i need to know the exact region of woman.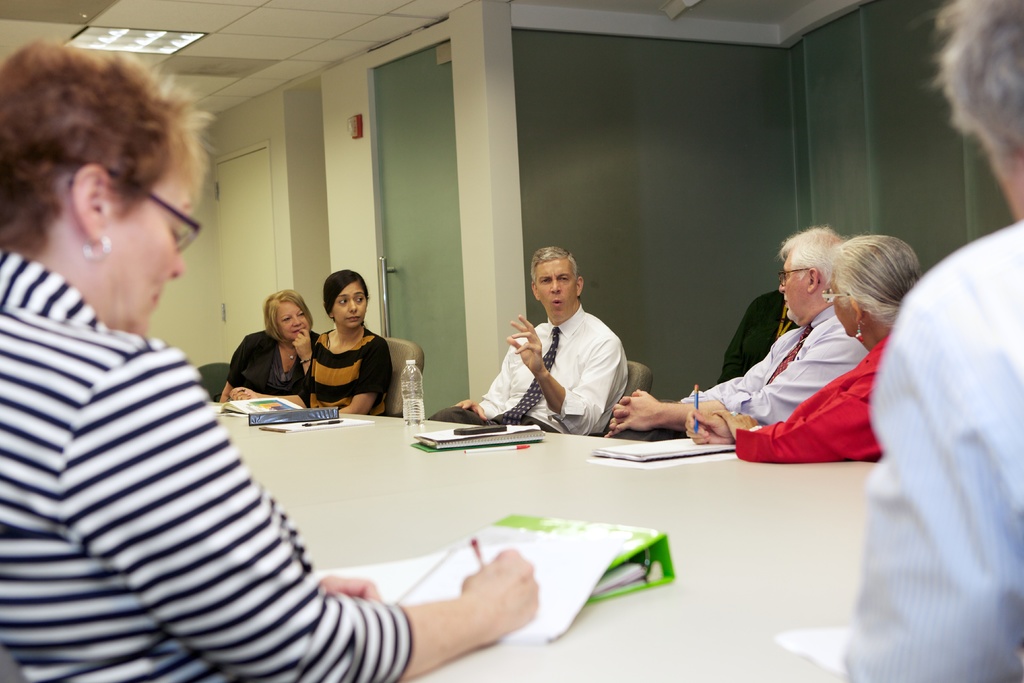
Region: {"x1": 307, "y1": 265, "x2": 397, "y2": 417}.
